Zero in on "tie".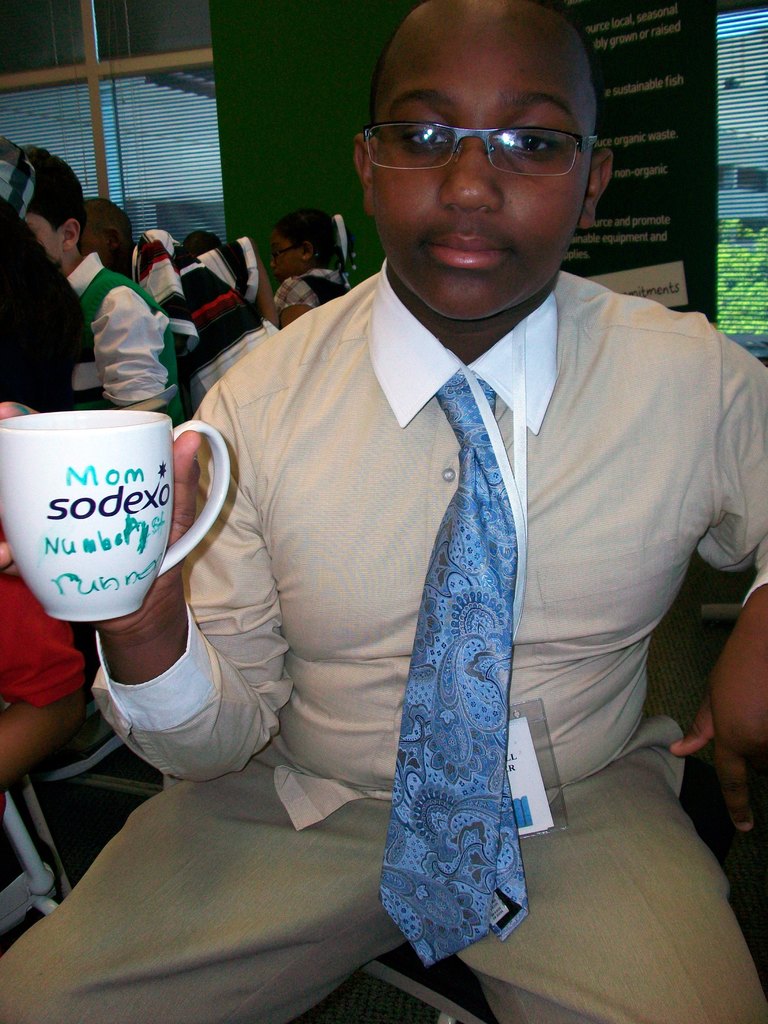
Zeroed in: box(377, 365, 536, 965).
